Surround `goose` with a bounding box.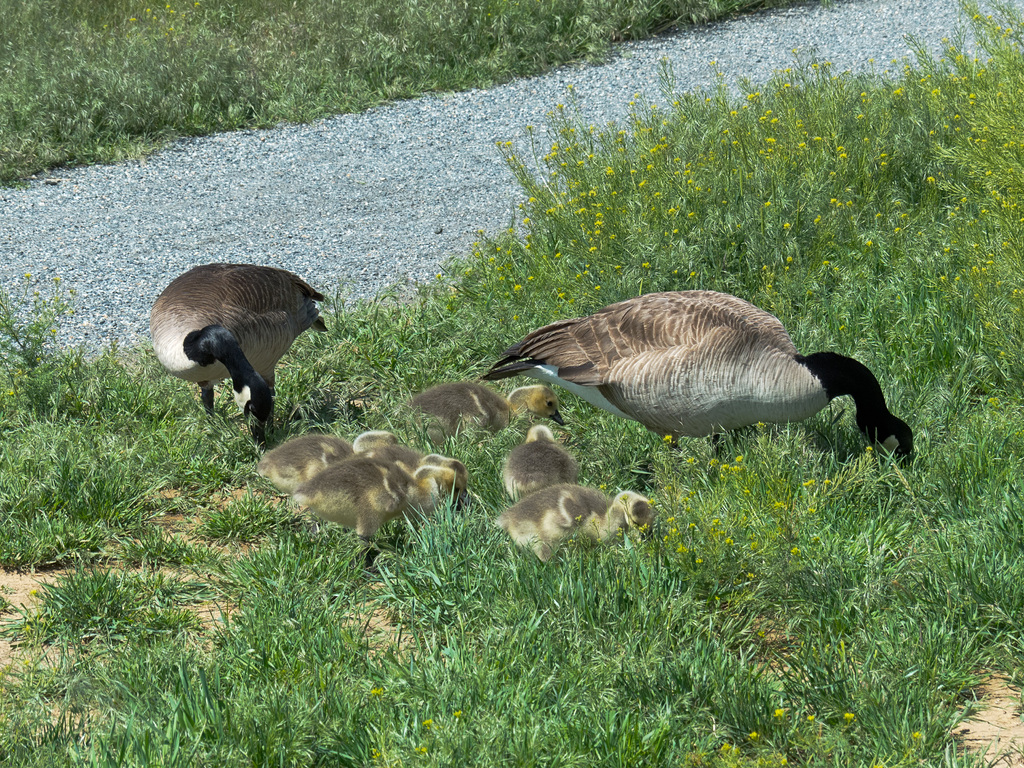
<bbox>291, 454, 470, 559</bbox>.
